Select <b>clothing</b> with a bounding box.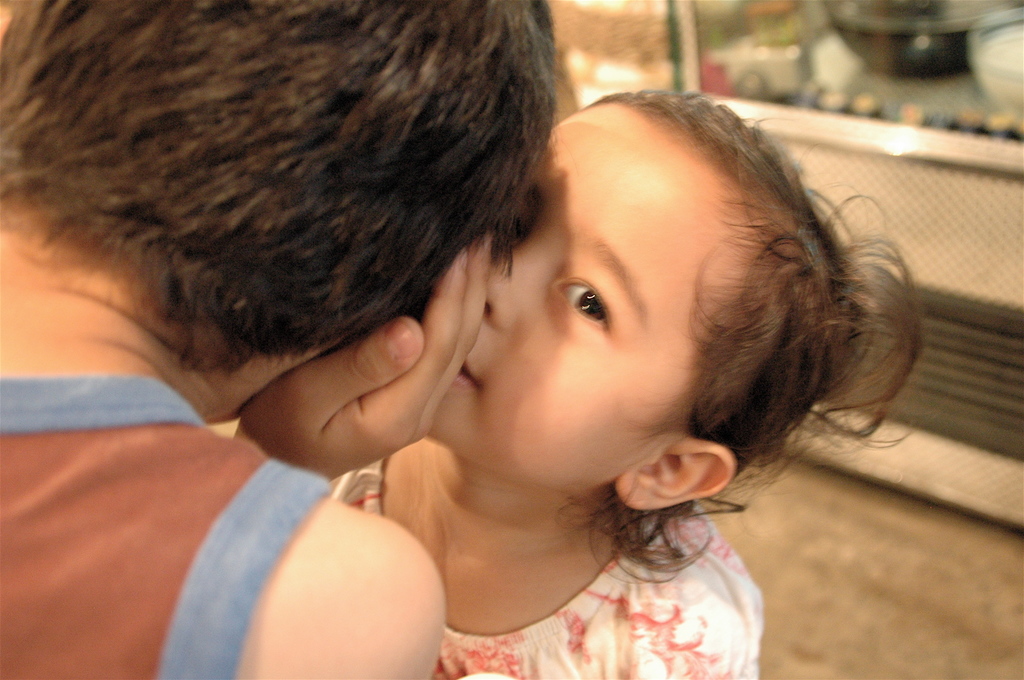
select_region(0, 373, 330, 679).
